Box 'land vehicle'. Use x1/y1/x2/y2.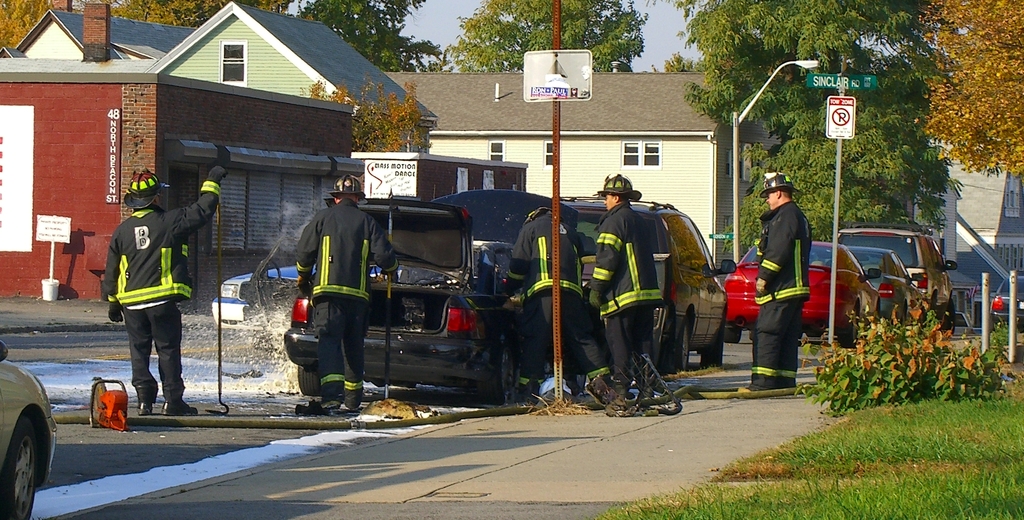
557/191/740/377.
